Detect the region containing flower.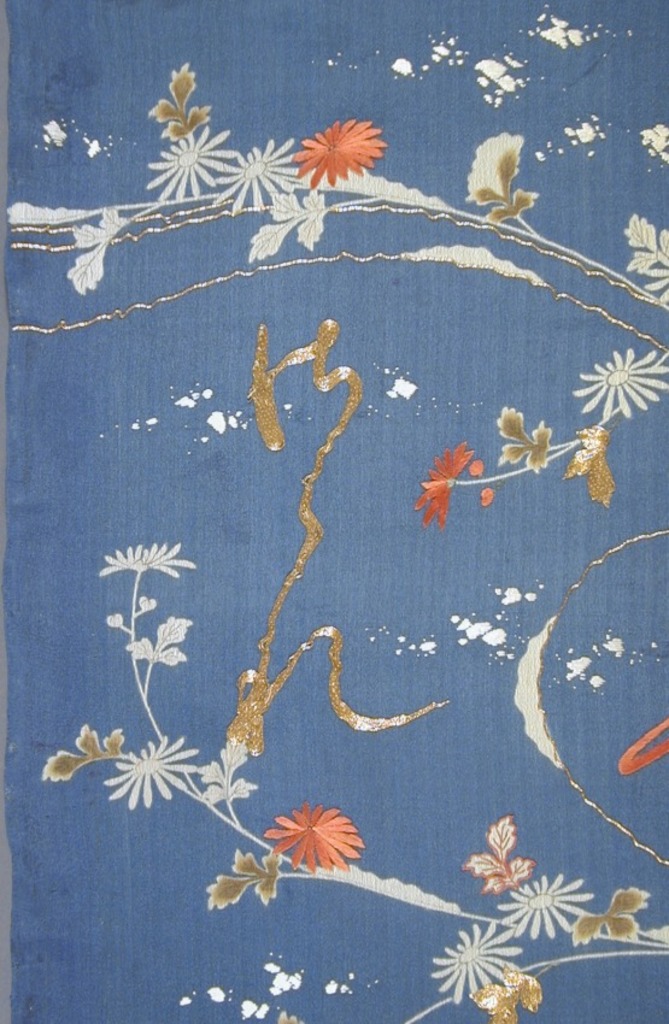
286/120/388/188.
